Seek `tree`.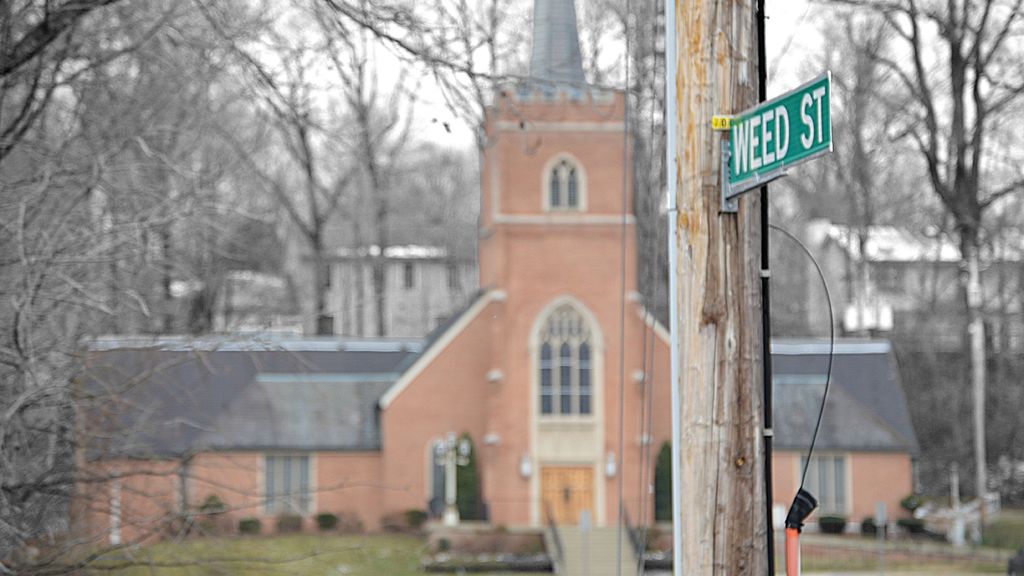
228 8 337 326.
